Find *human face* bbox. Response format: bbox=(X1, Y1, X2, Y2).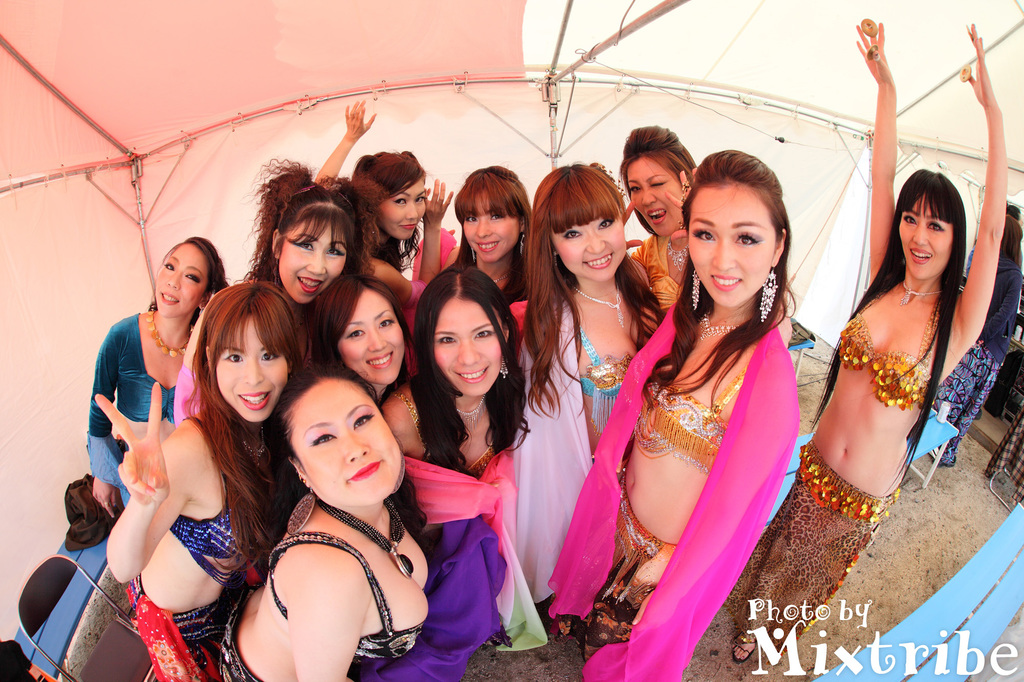
bbox=(216, 313, 286, 422).
